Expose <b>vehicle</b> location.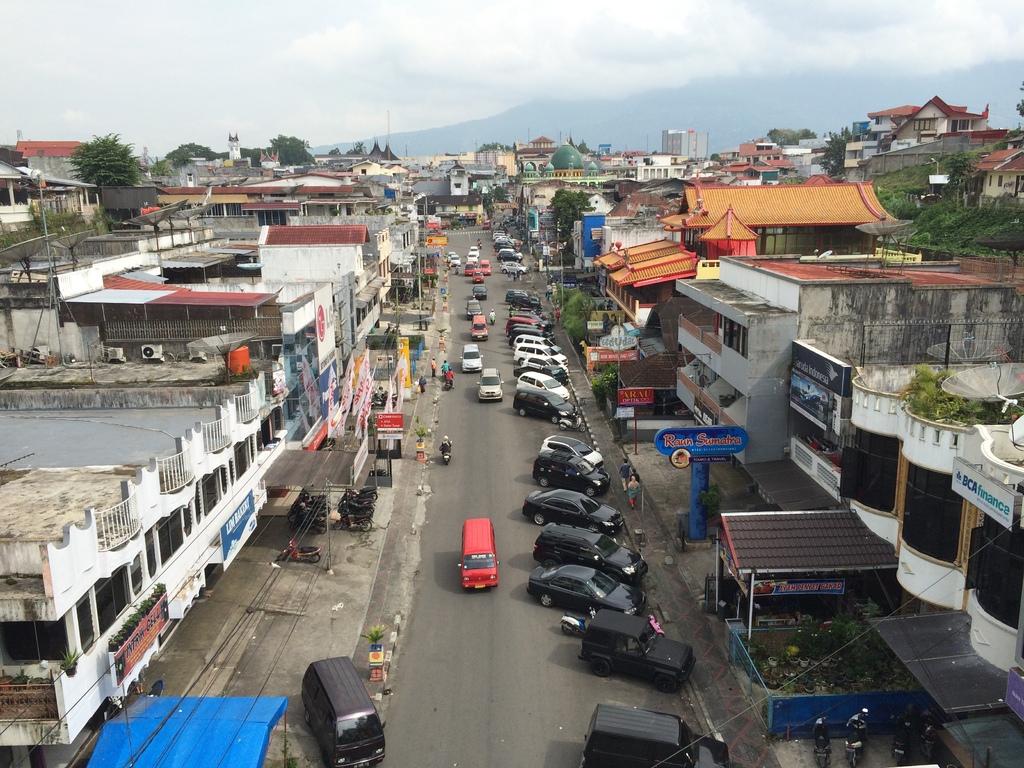
Exposed at {"left": 471, "top": 284, "right": 486, "bottom": 299}.
